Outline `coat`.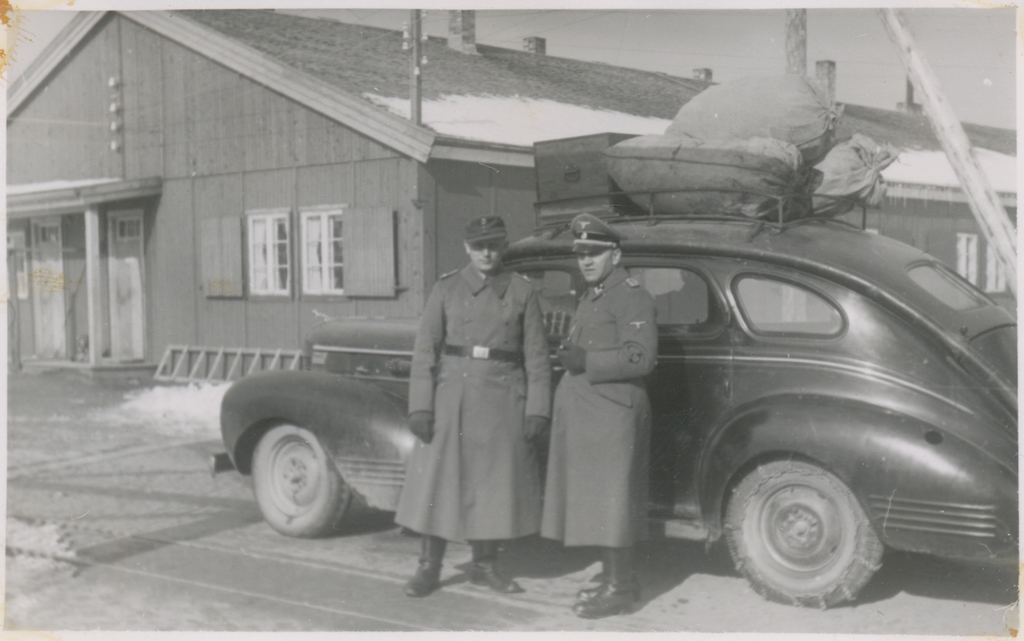
Outline: [x1=534, y1=264, x2=674, y2=556].
